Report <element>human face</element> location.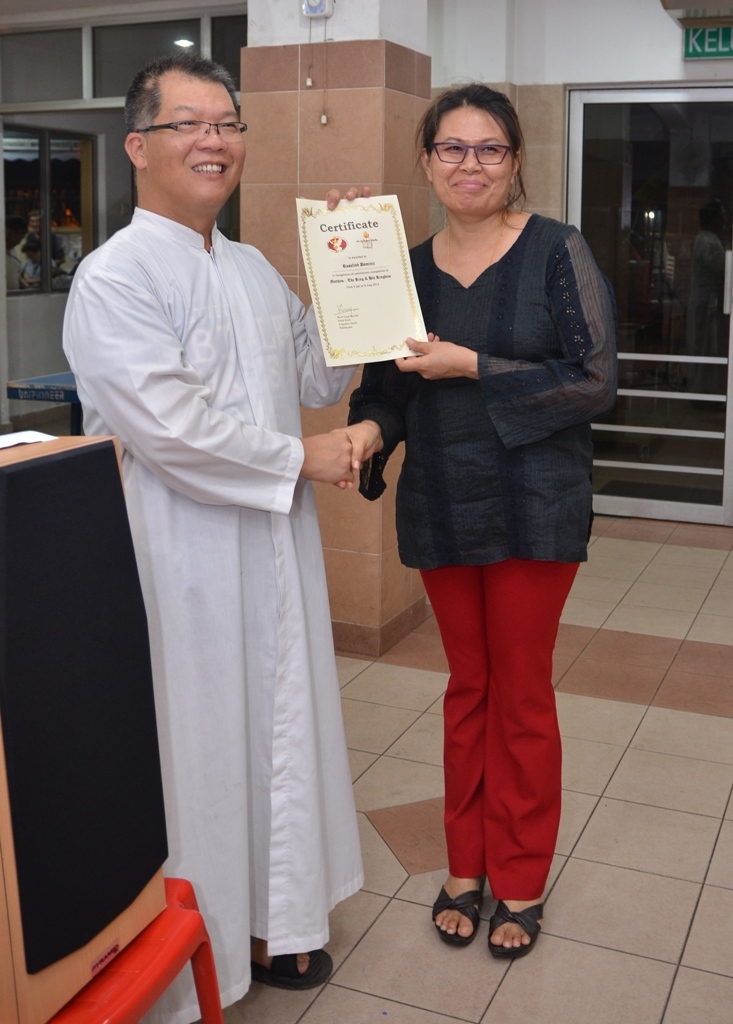
Report: box(149, 74, 246, 202).
